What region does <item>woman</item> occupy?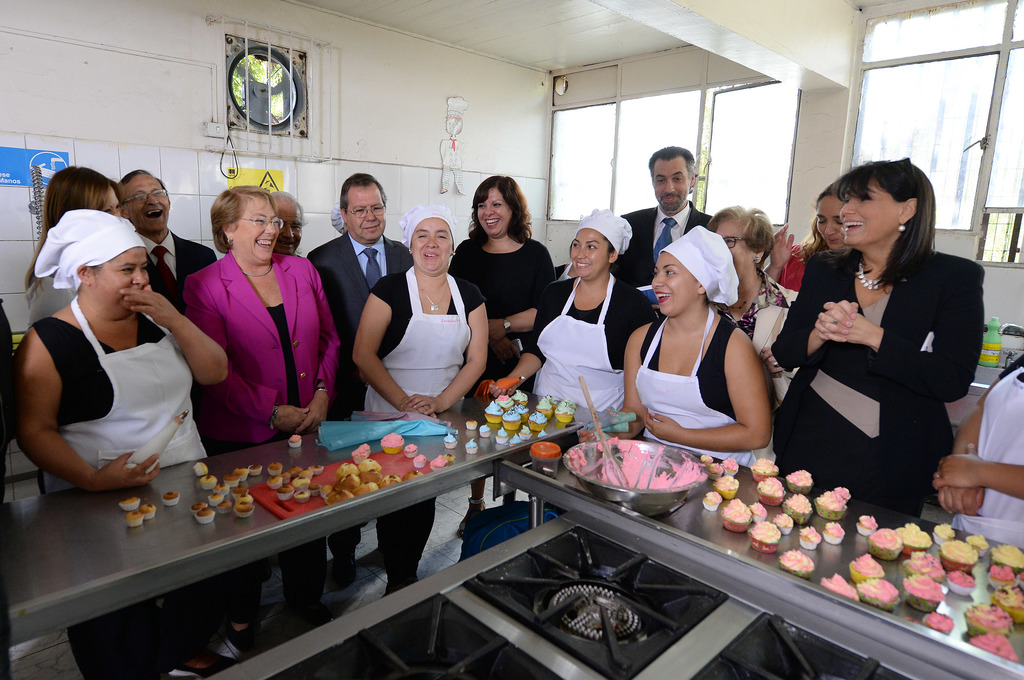
170,182,334,676.
